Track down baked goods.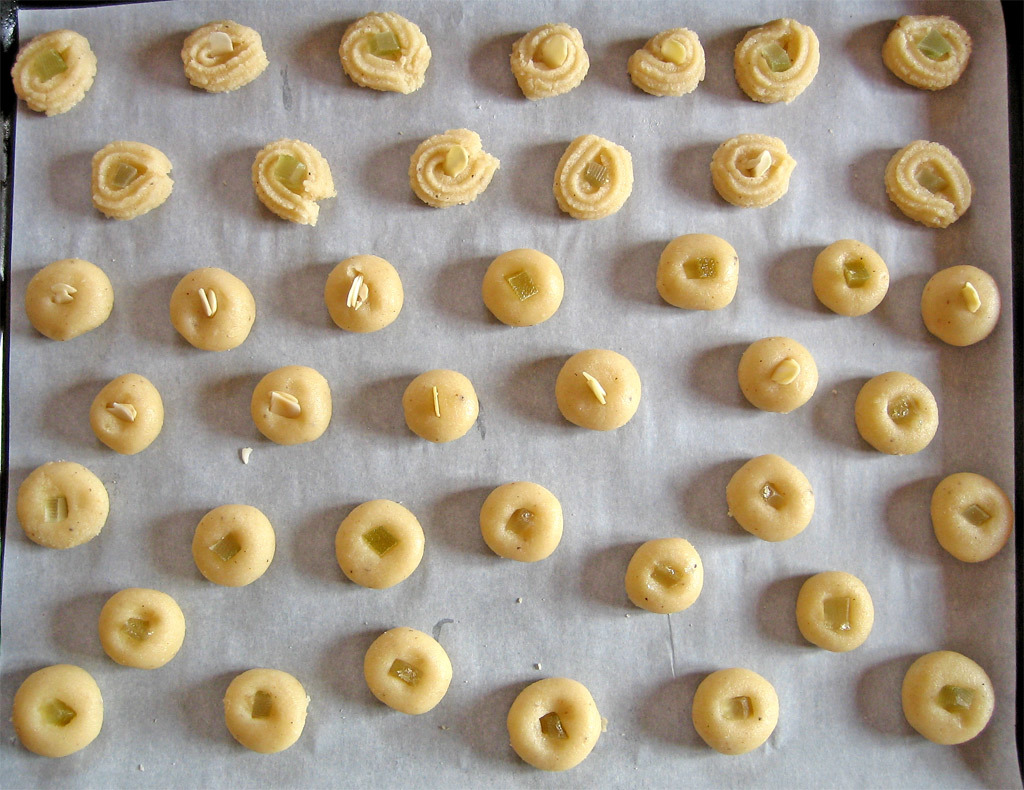
Tracked to 23:260:116:343.
